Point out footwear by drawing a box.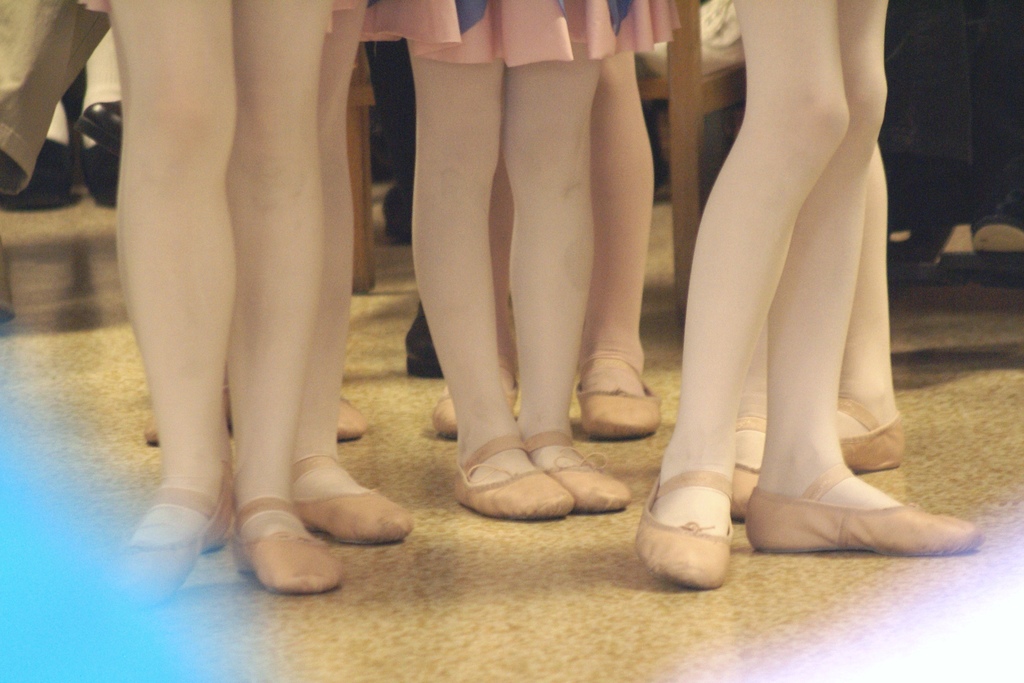
bbox=[652, 479, 756, 597].
